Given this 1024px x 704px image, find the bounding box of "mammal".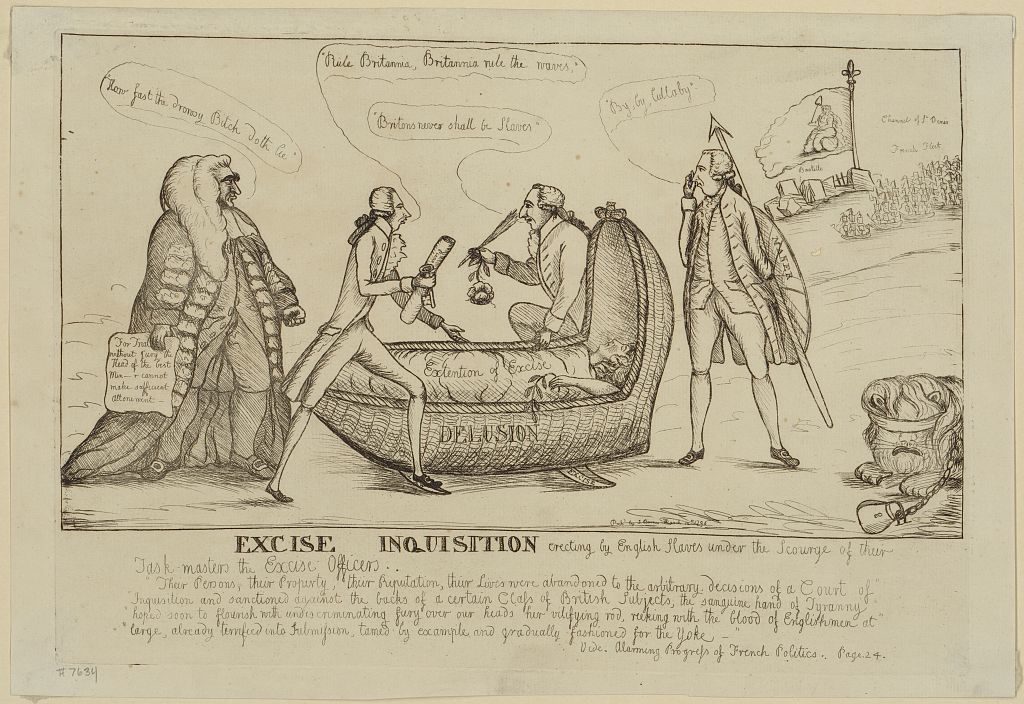
{"left": 107, "top": 144, "right": 303, "bottom": 481}.
